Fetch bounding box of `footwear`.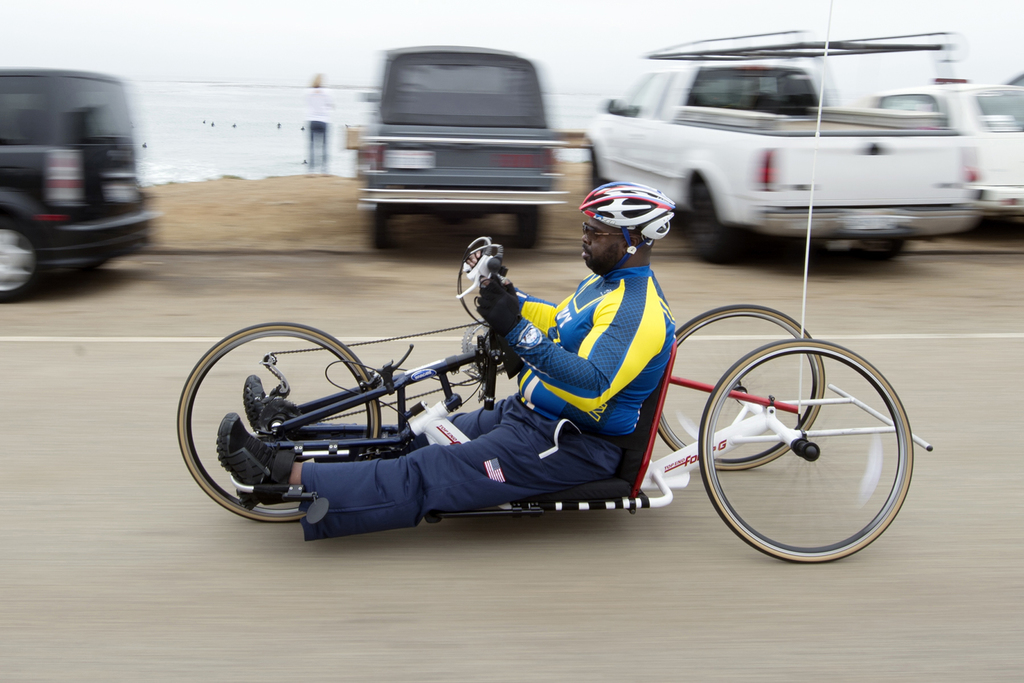
Bbox: pyautogui.locateOnScreen(211, 410, 275, 512).
